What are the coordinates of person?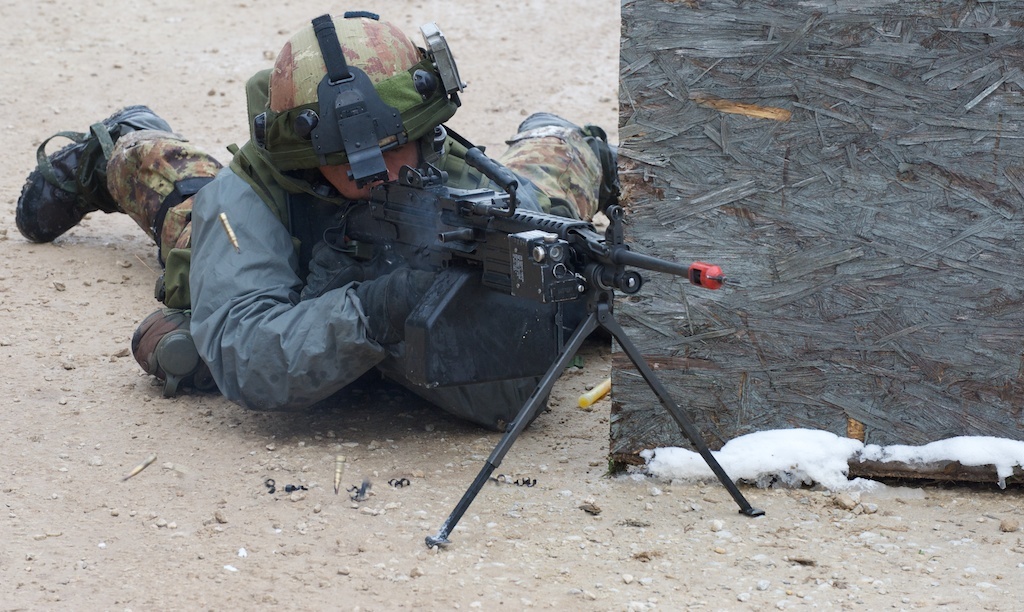
14,6,619,413.
